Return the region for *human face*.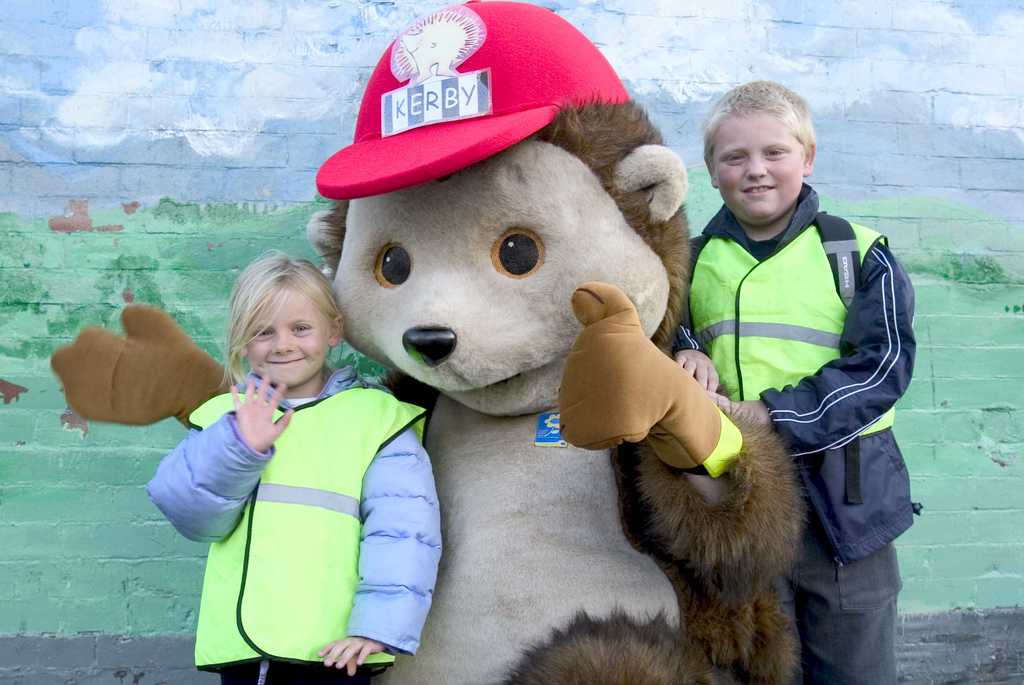
[240, 289, 333, 387].
